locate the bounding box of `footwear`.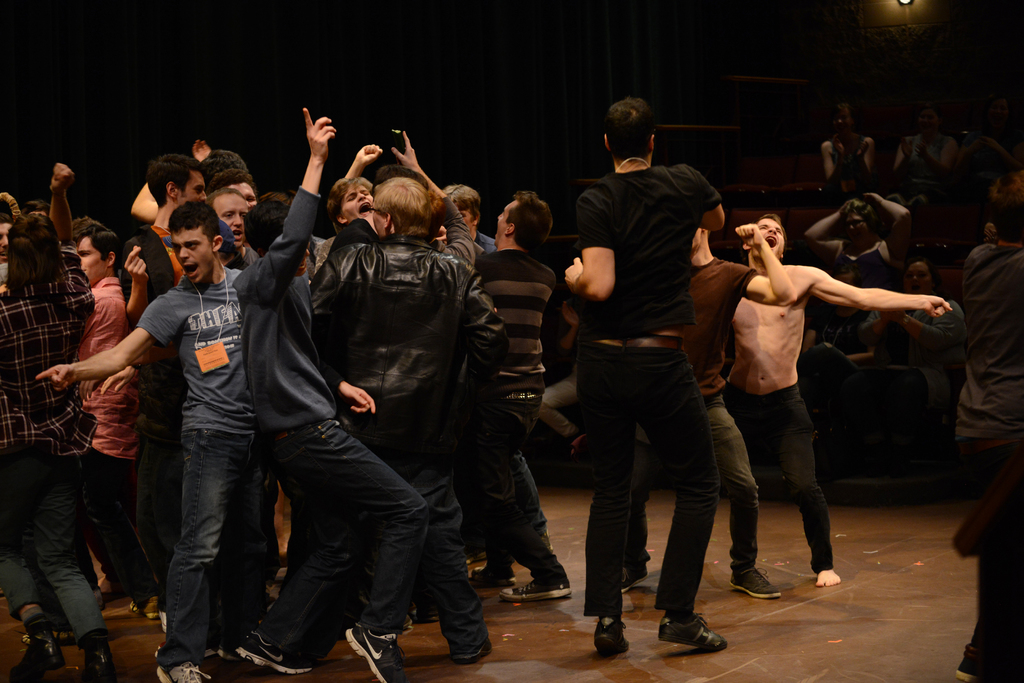
Bounding box: BBox(155, 654, 204, 682).
